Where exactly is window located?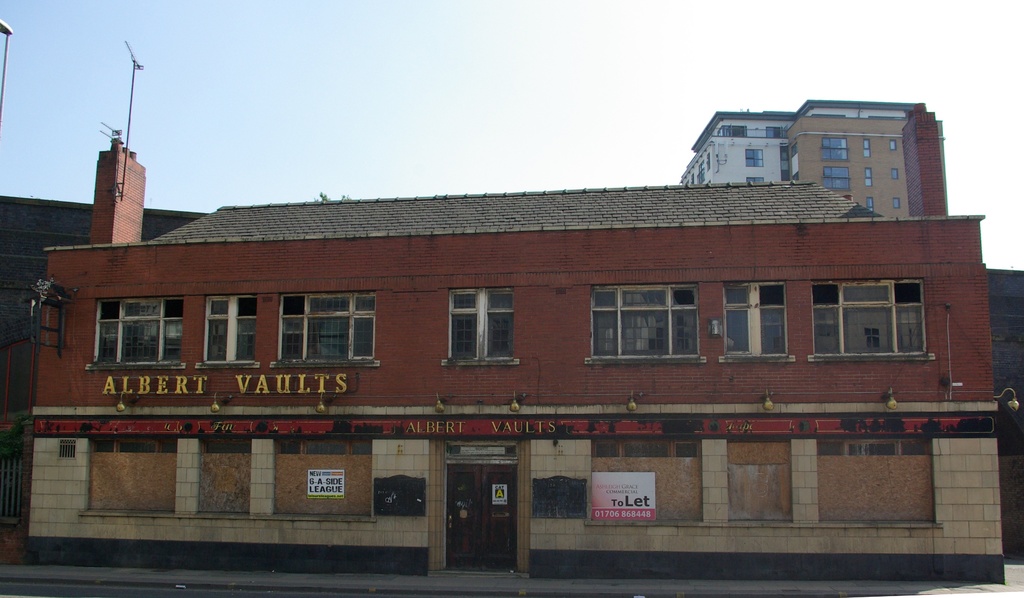
Its bounding box is bbox=[748, 147, 765, 167].
